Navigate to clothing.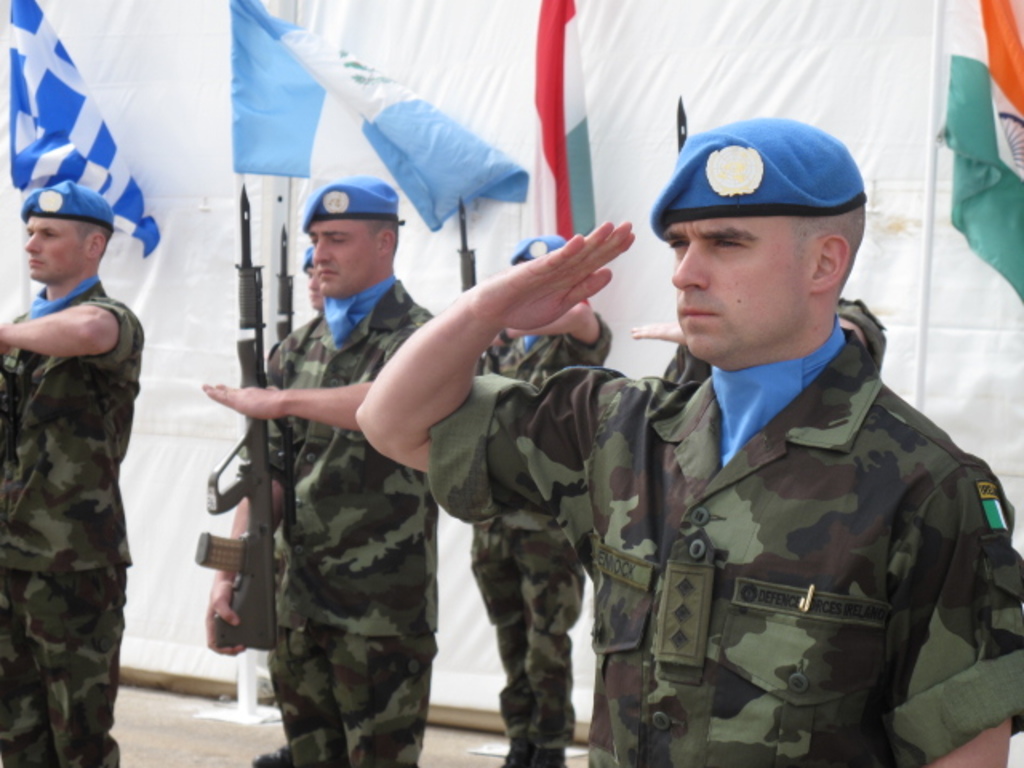
Navigation target: bbox(198, 0, 549, 240).
